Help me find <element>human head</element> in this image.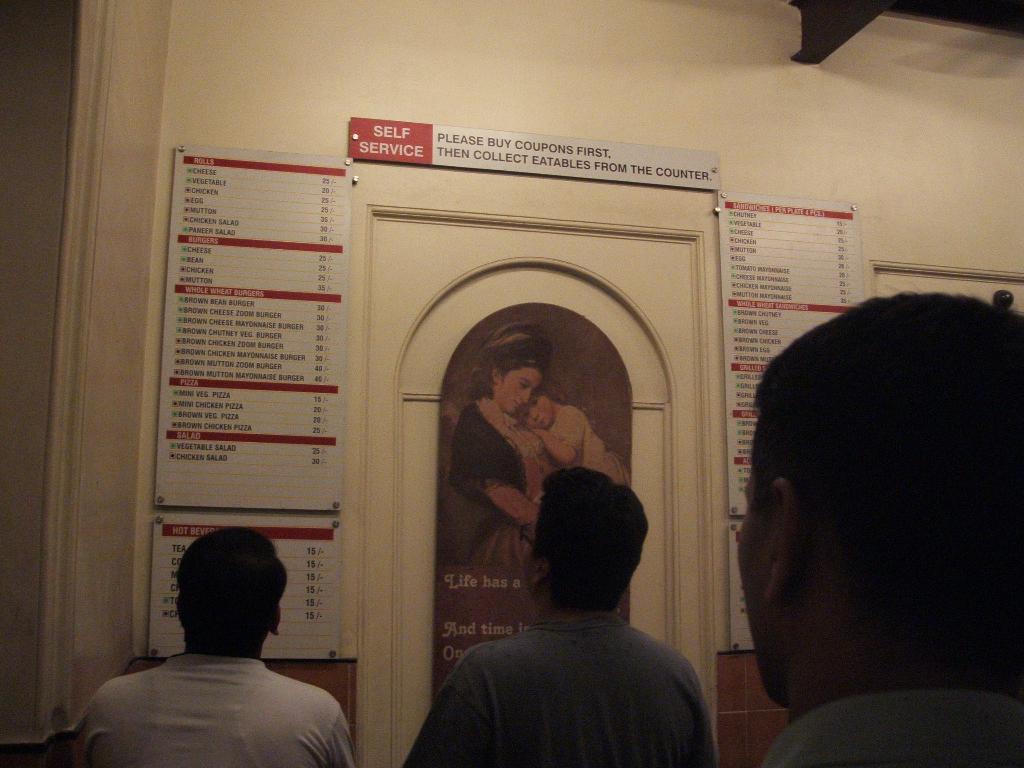
Found it: bbox(473, 317, 552, 414).
